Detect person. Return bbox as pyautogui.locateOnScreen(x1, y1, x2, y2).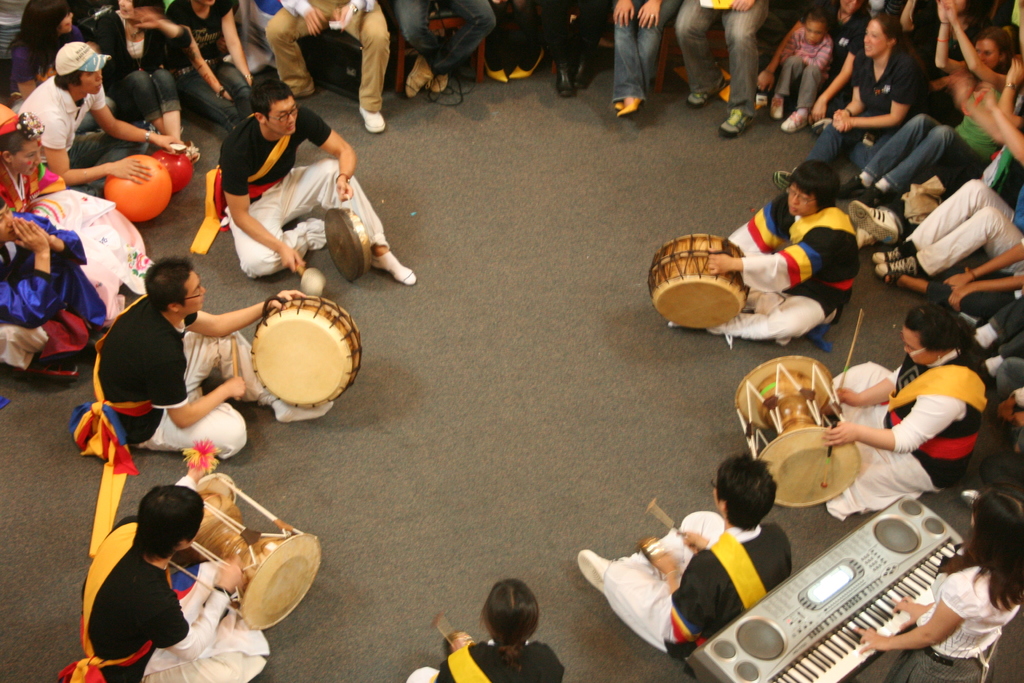
pyautogui.locateOnScreen(819, 295, 991, 525).
